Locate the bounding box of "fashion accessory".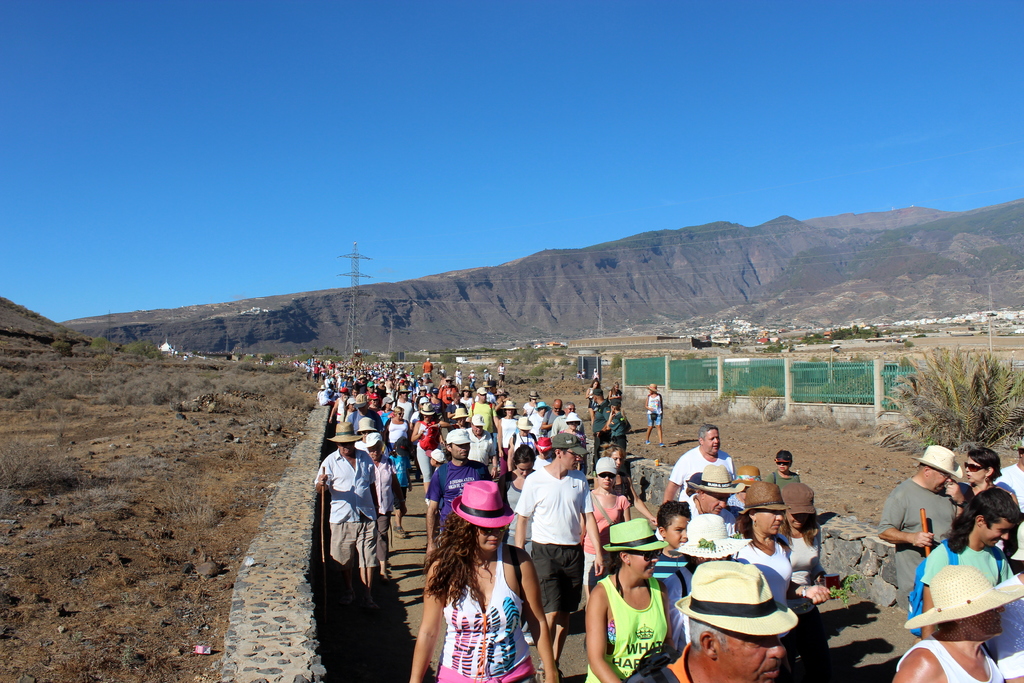
Bounding box: (425, 448, 446, 461).
